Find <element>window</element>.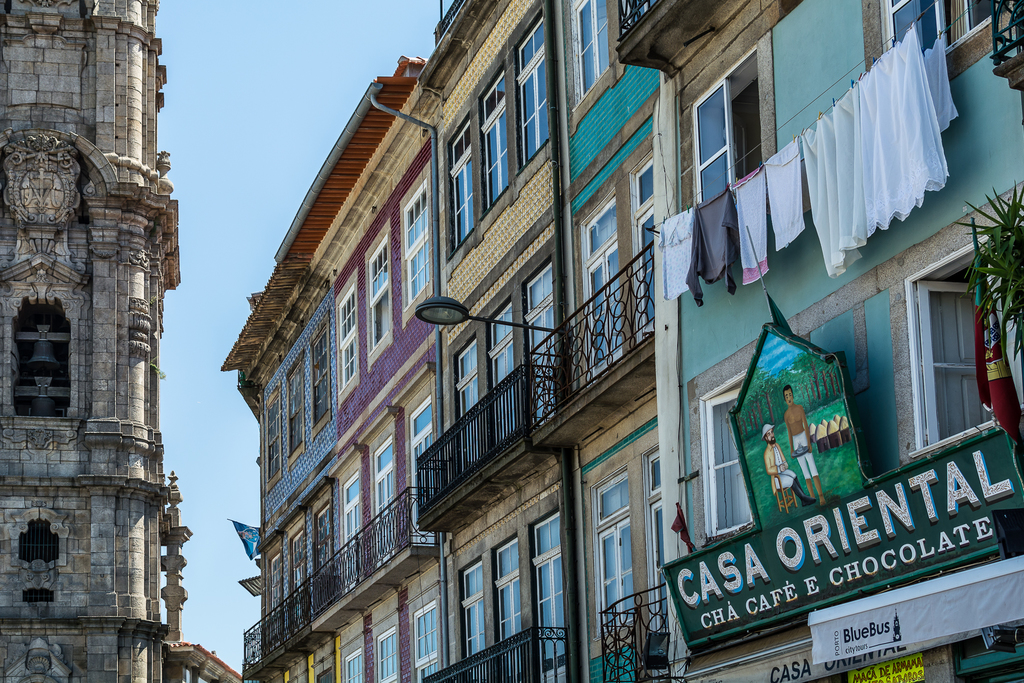
947,0,1014,55.
